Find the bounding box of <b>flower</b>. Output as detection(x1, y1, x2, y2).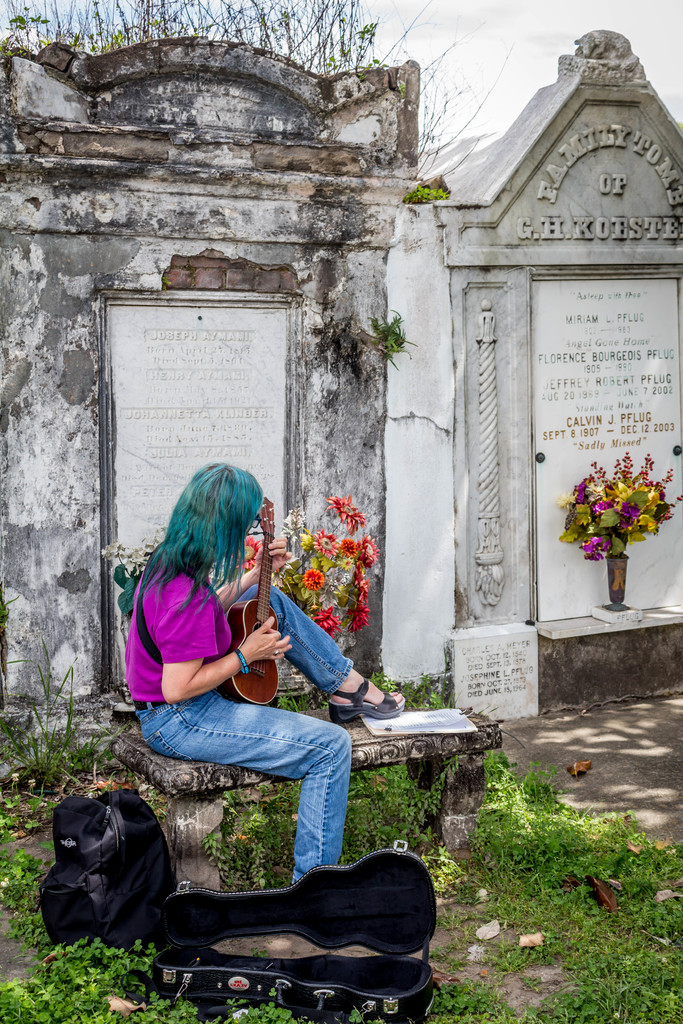
detection(352, 601, 371, 634).
